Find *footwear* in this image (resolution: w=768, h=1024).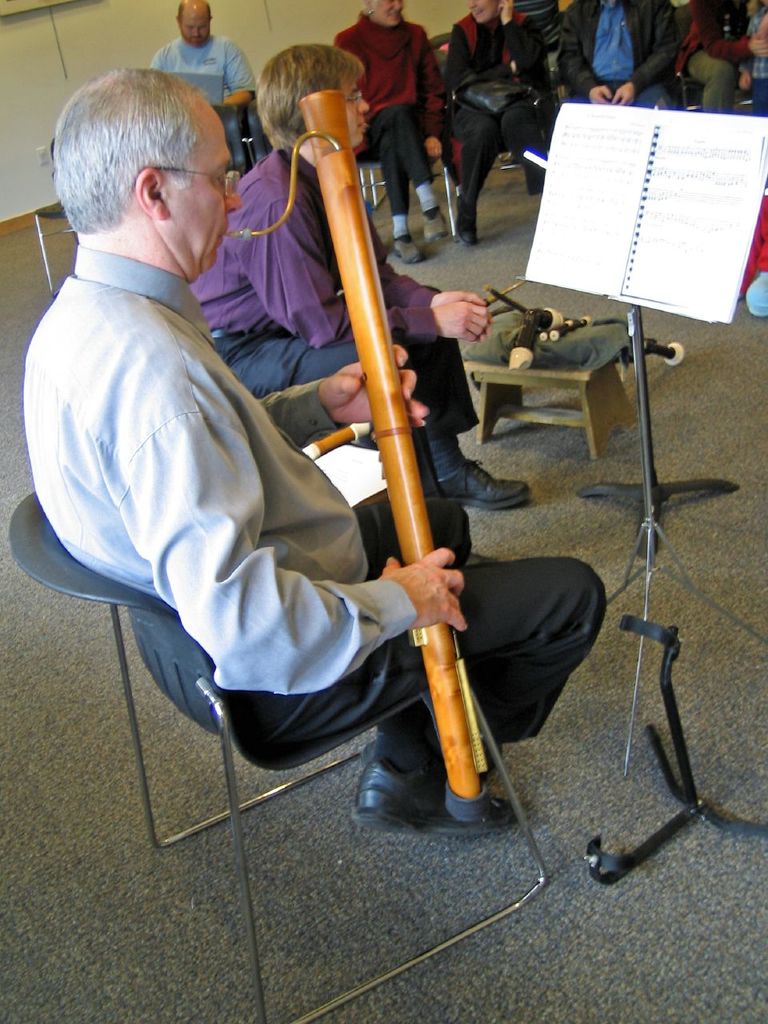
Rect(386, 229, 428, 267).
